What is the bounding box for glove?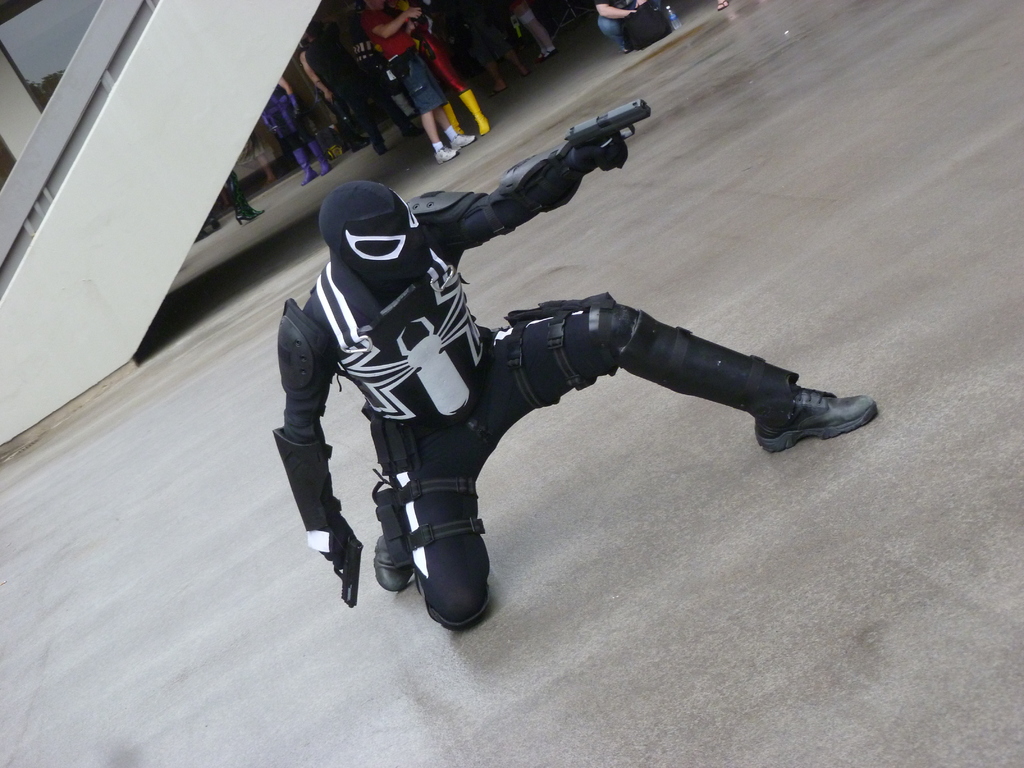
{"left": 308, "top": 511, "right": 360, "bottom": 565}.
